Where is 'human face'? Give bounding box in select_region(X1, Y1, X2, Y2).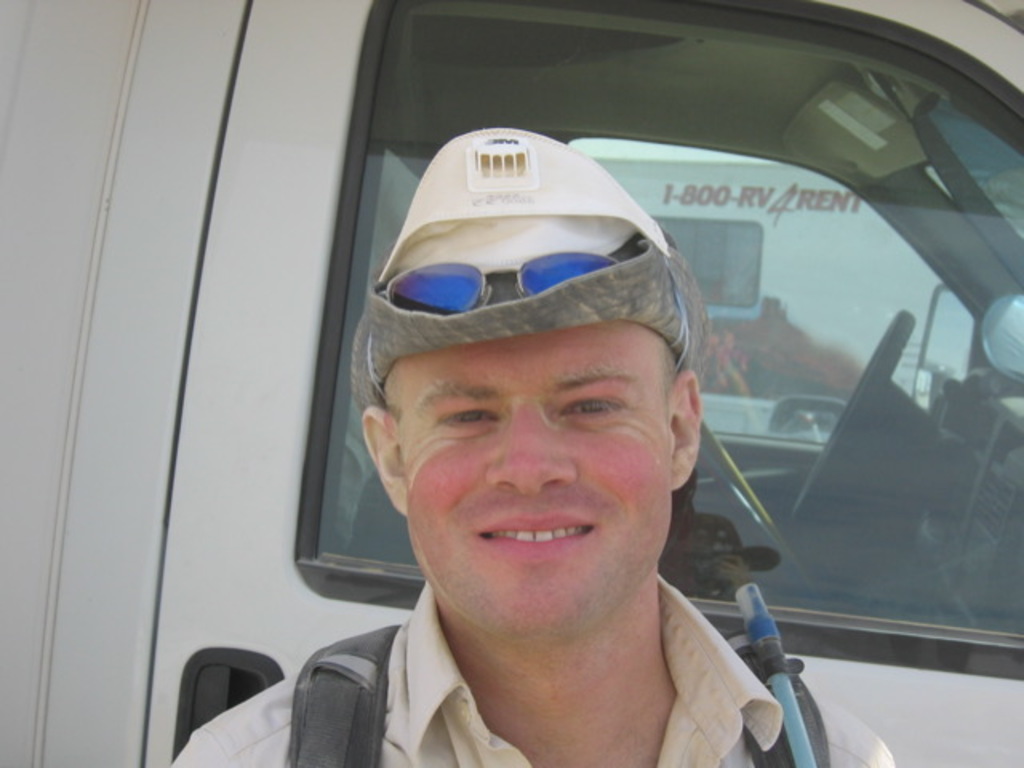
select_region(390, 322, 670, 638).
